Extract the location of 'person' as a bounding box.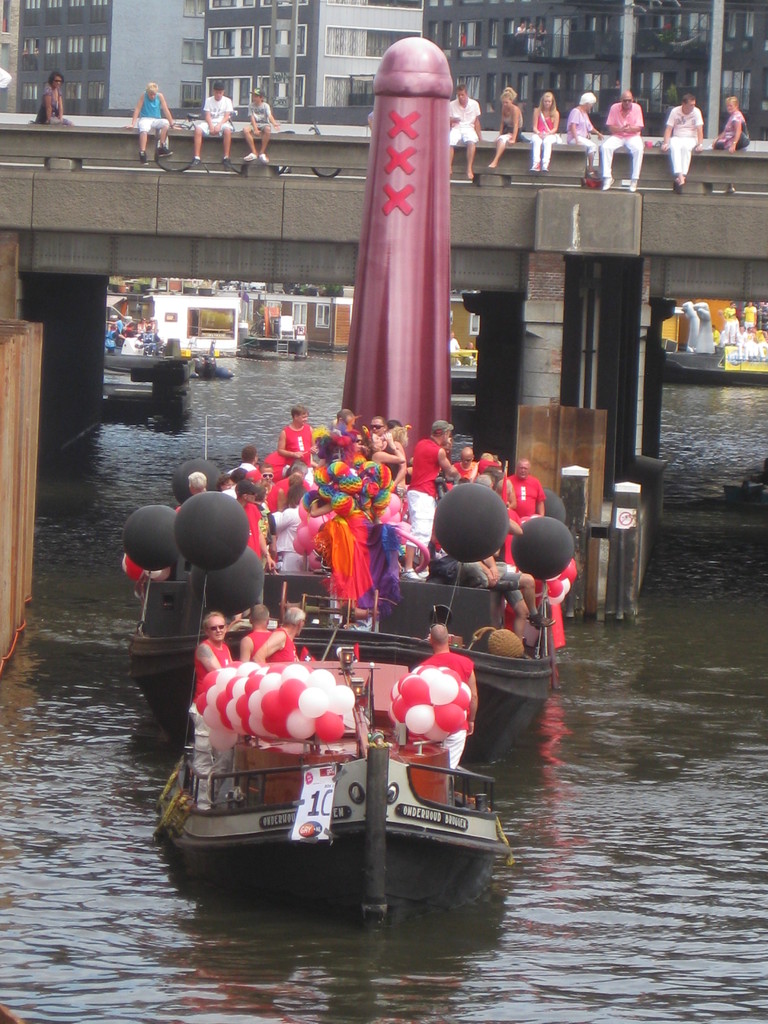
rect(38, 70, 76, 125).
